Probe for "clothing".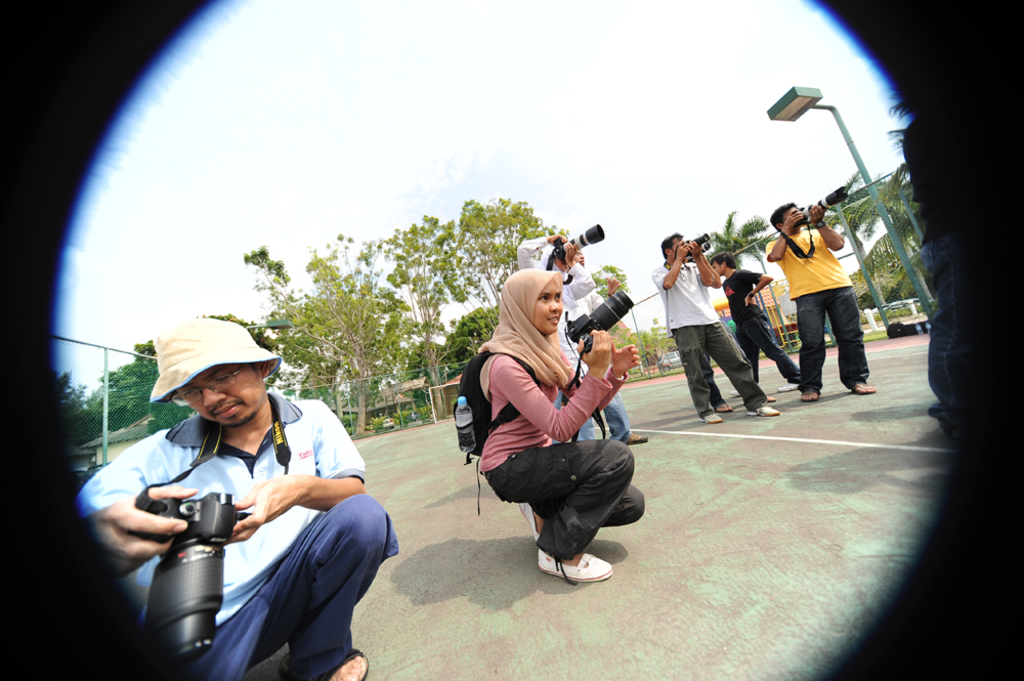
Probe result: 764,228,880,394.
